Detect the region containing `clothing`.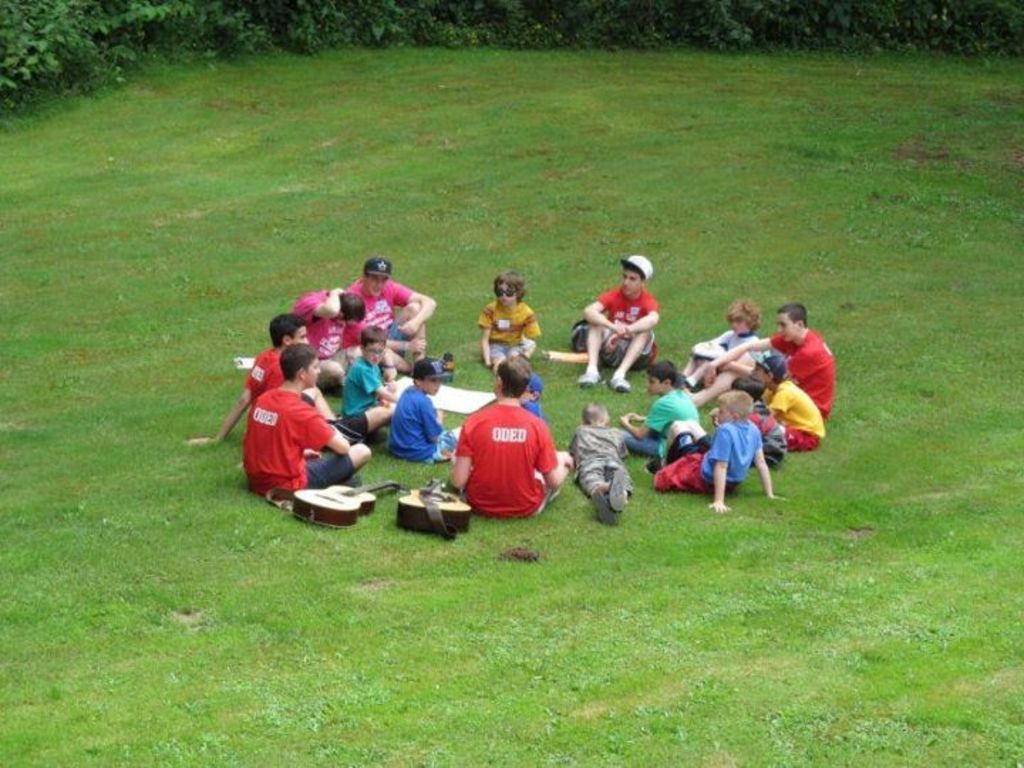
x1=287, y1=290, x2=348, y2=390.
